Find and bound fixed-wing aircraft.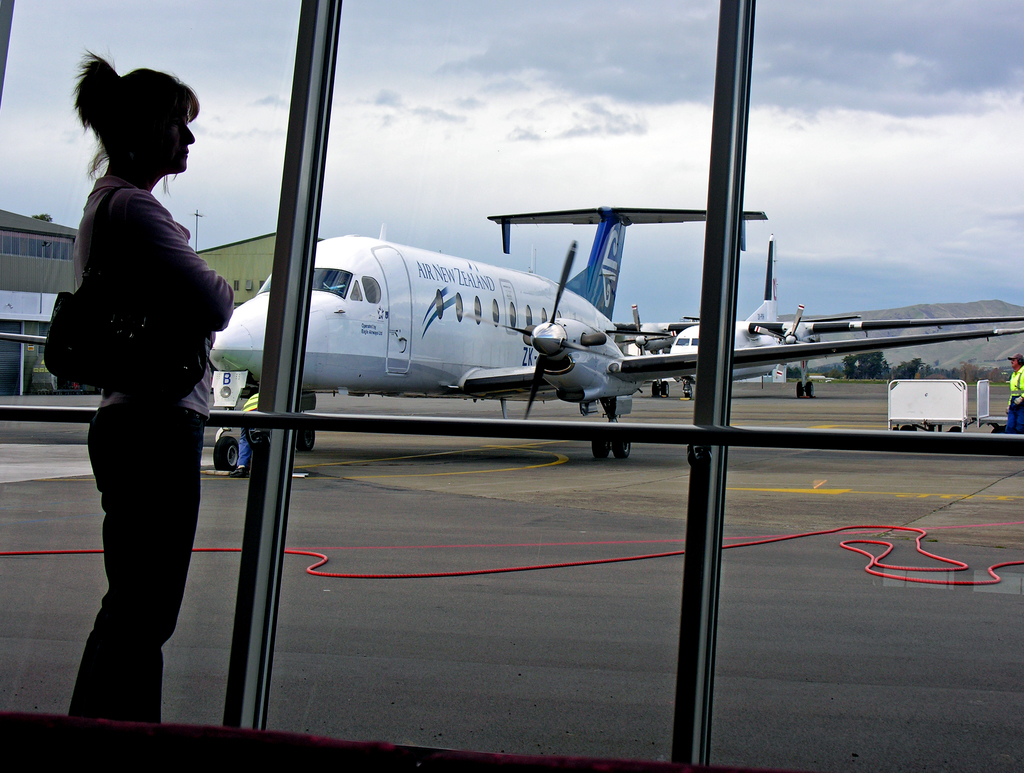
Bound: x1=211, y1=204, x2=1023, y2=476.
